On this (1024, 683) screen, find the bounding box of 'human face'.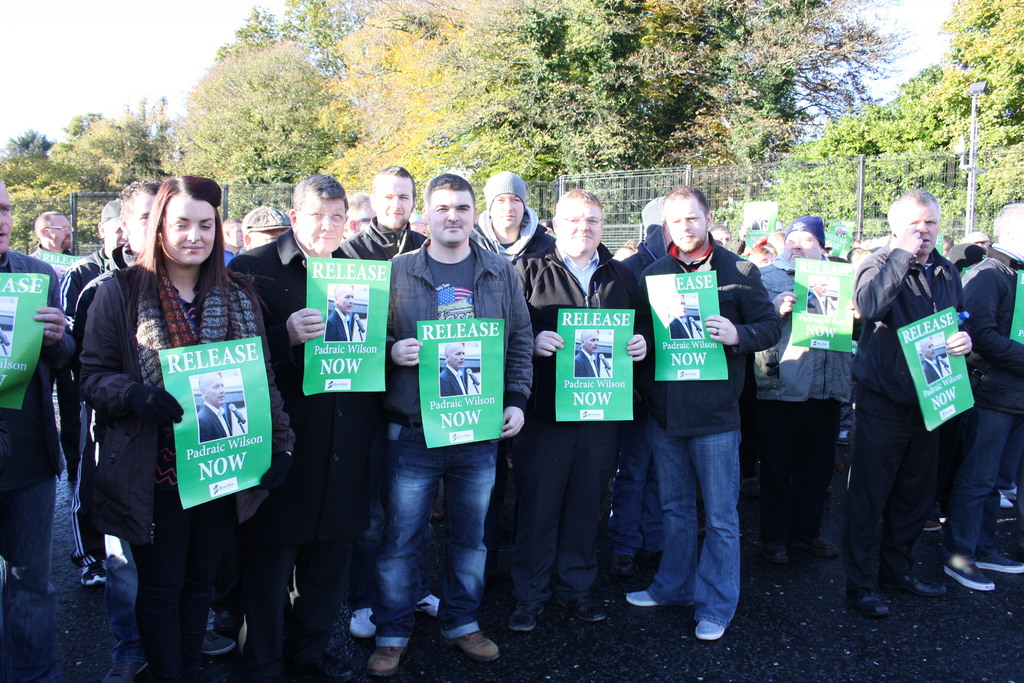
Bounding box: BBox(299, 198, 345, 258).
